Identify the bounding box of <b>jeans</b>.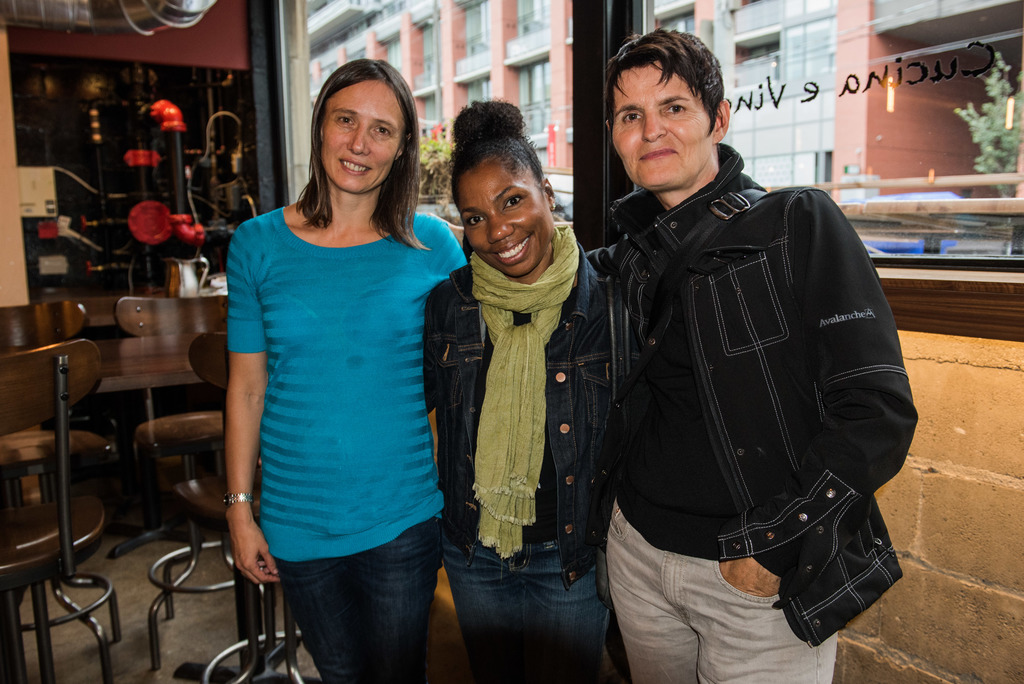
273/513/441/683.
